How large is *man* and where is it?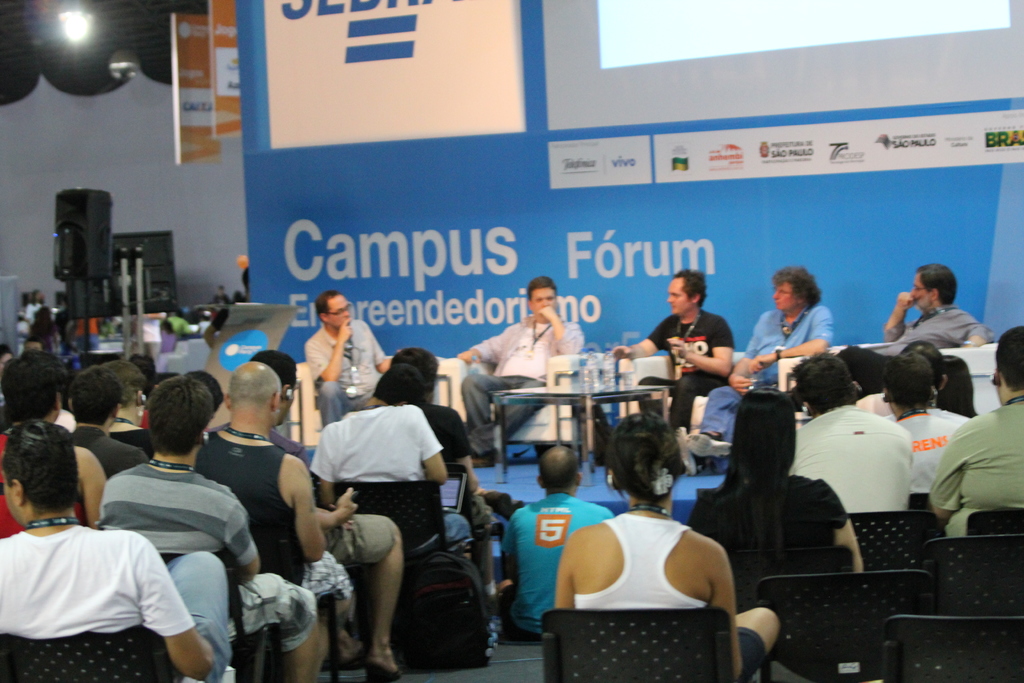
Bounding box: x1=877 y1=356 x2=976 y2=486.
